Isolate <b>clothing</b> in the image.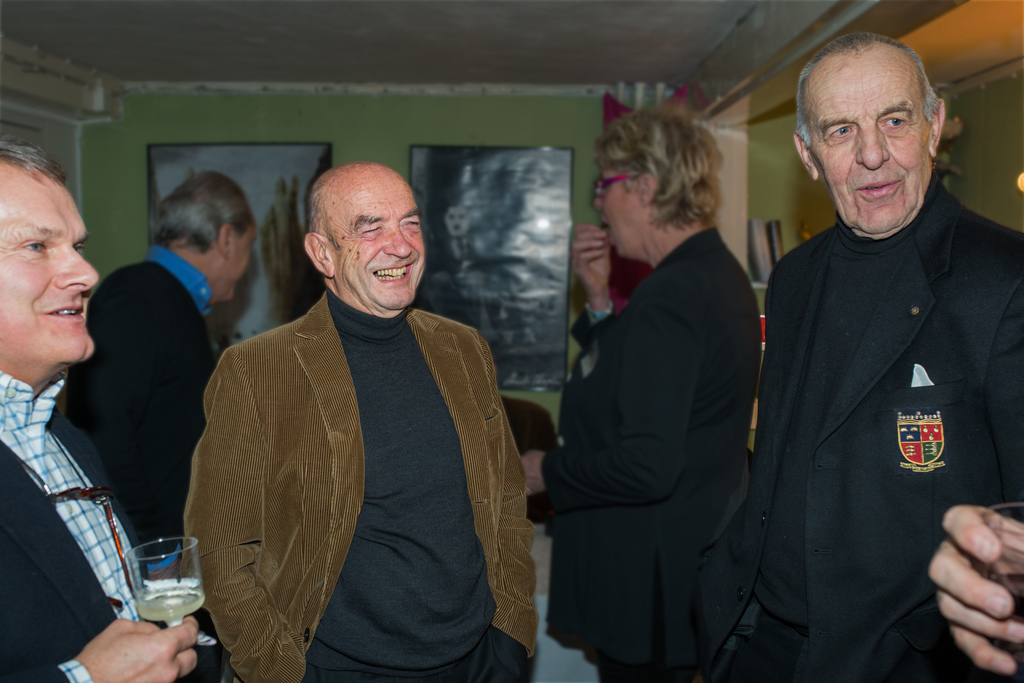
Isolated region: <region>539, 225, 760, 682</region>.
